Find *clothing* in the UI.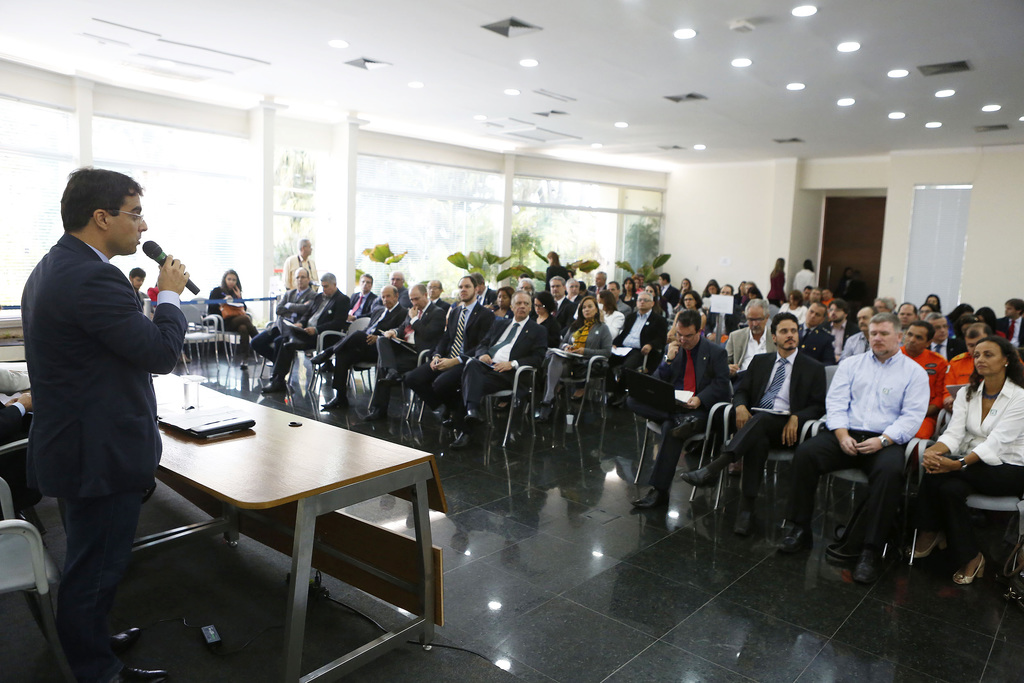
UI element at 276/248/323/289.
